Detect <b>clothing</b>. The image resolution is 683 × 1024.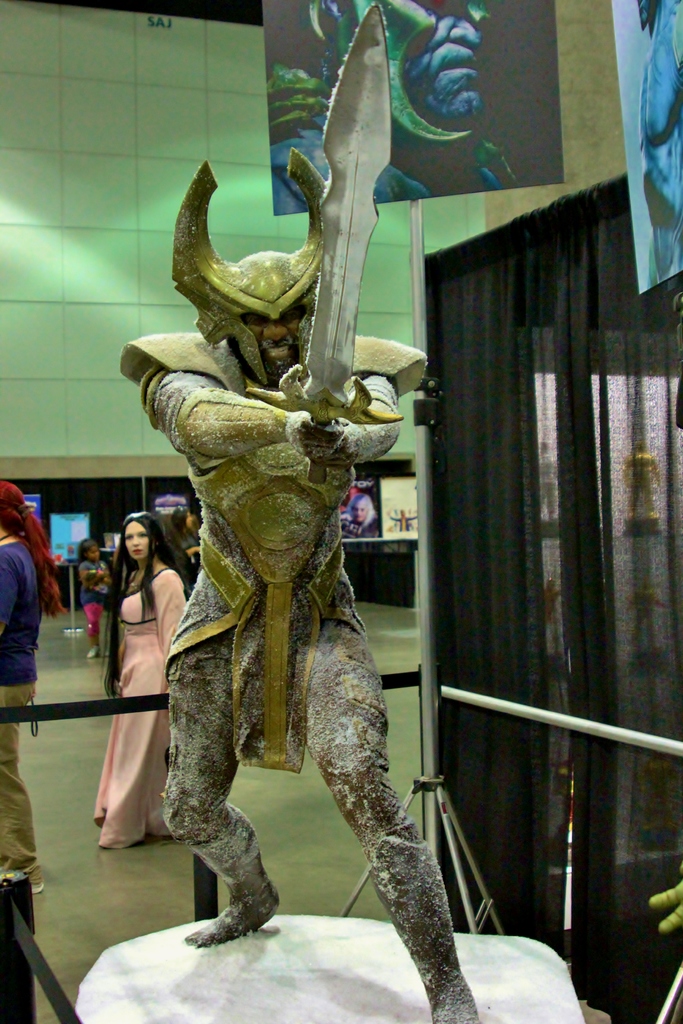
0/540/42/888.
